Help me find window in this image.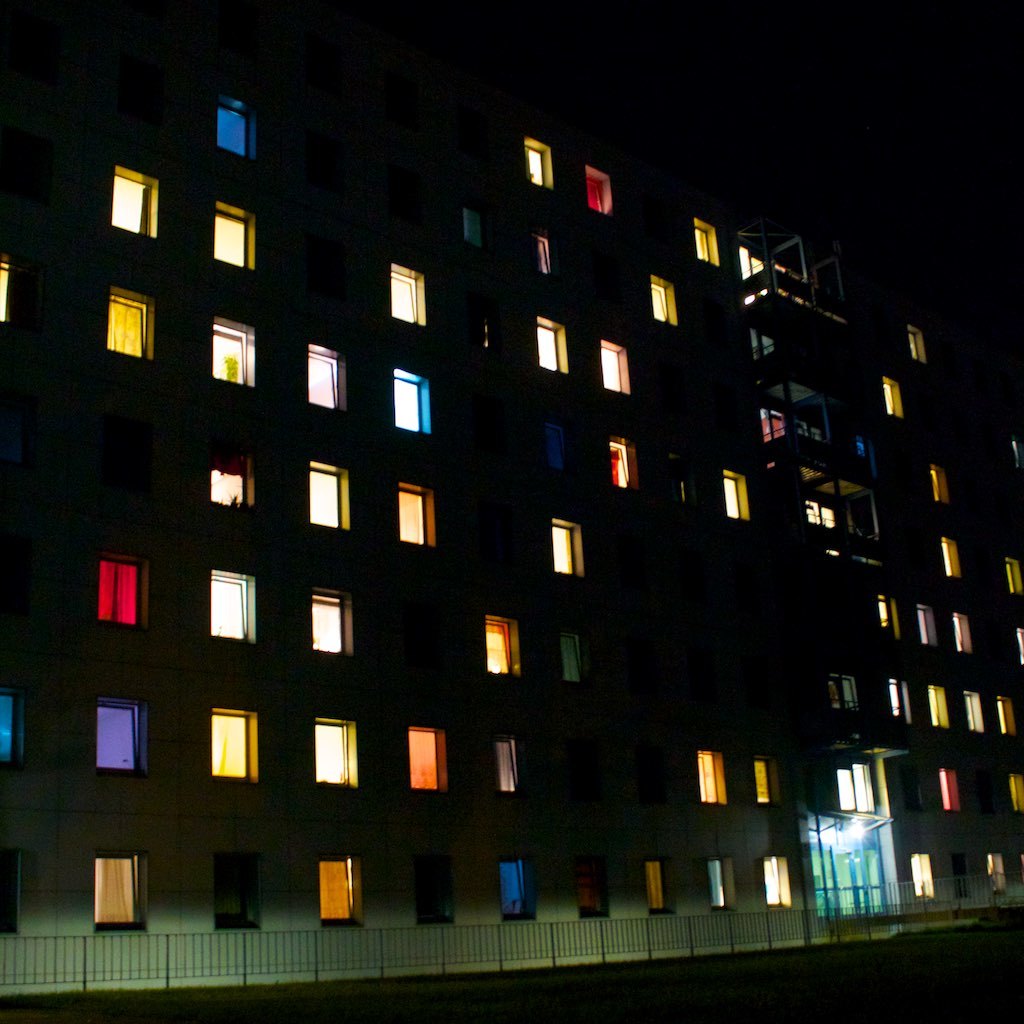
Found it: 878 668 922 735.
